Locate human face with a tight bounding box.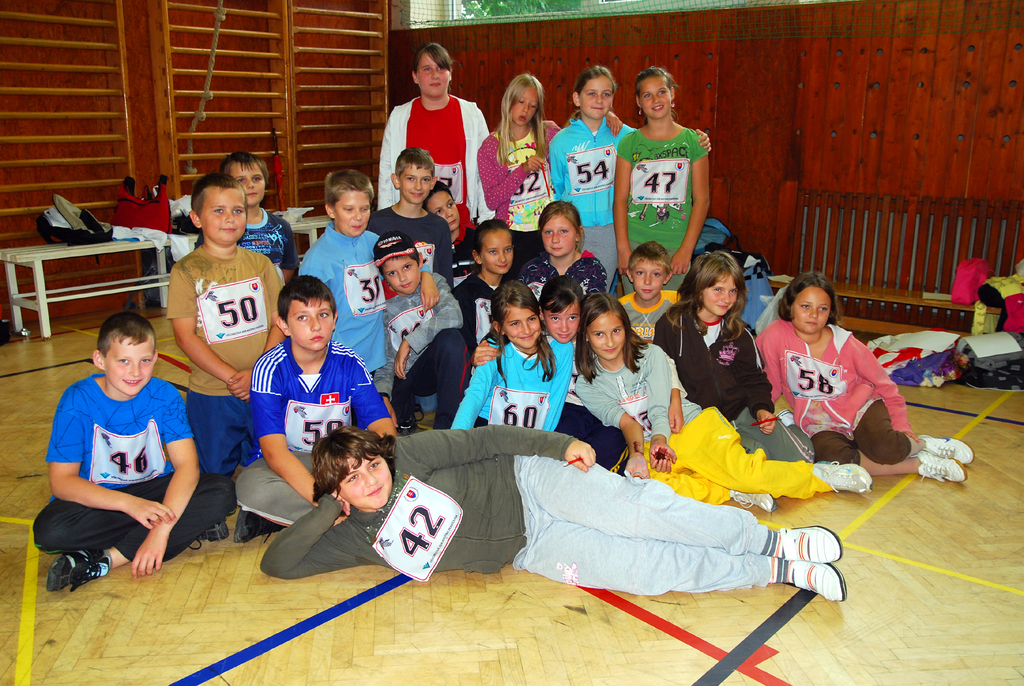
505/311/540/347.
